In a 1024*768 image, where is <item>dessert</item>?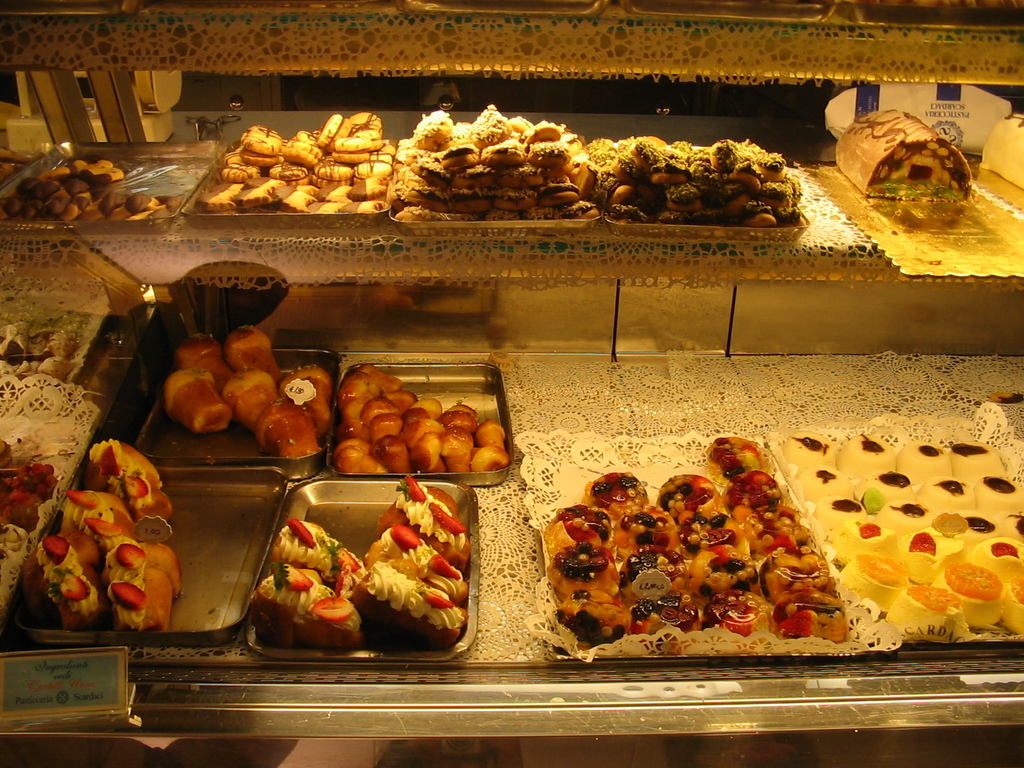
Rect(365, 417, 409, 437).
